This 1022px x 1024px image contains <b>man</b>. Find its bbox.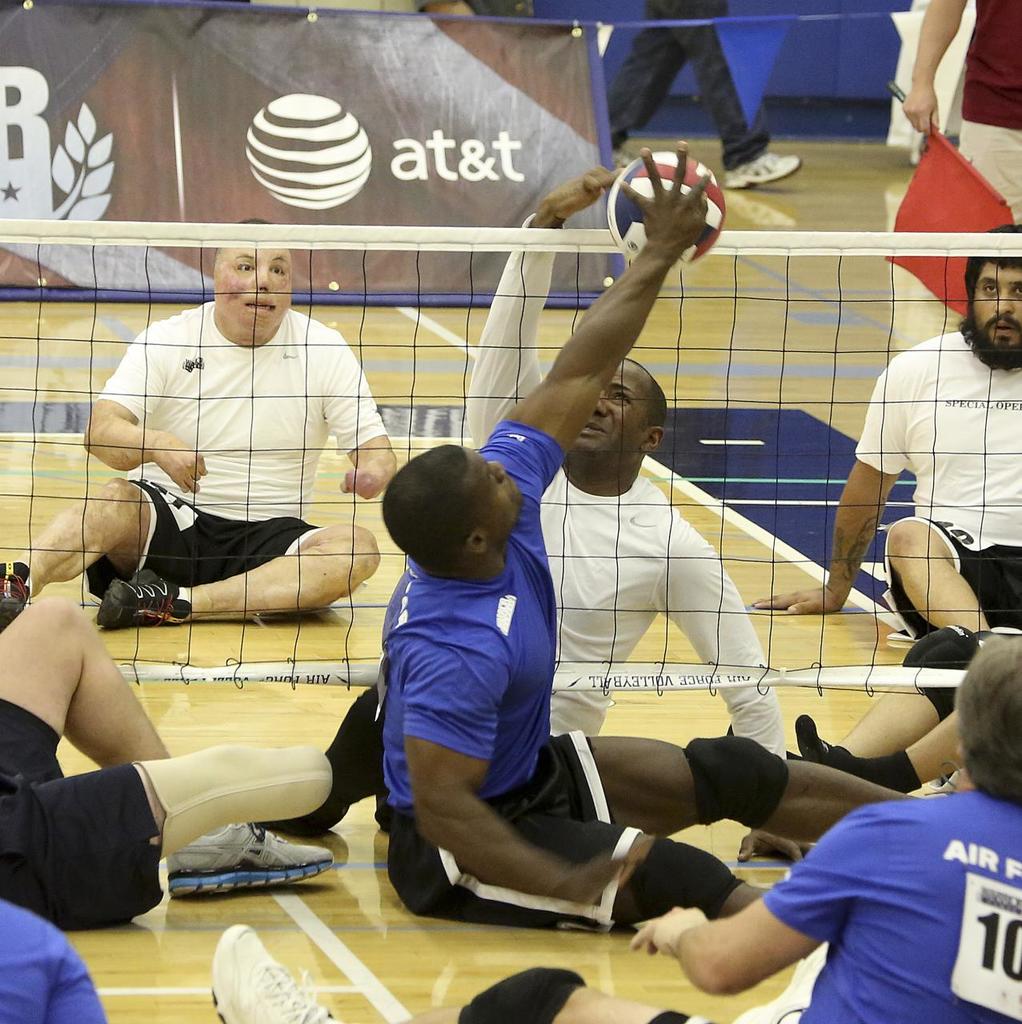
[x1=193, y1=618, x2=1021, y2=1023].
